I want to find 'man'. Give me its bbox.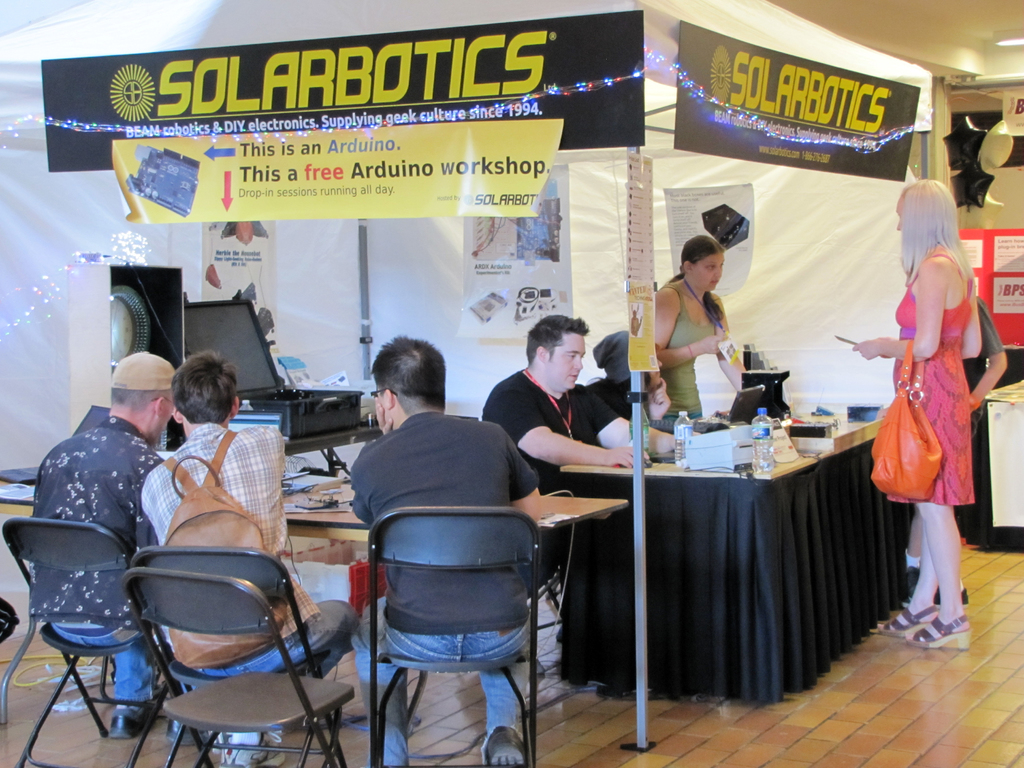
box(477, 317, 674, 661).
